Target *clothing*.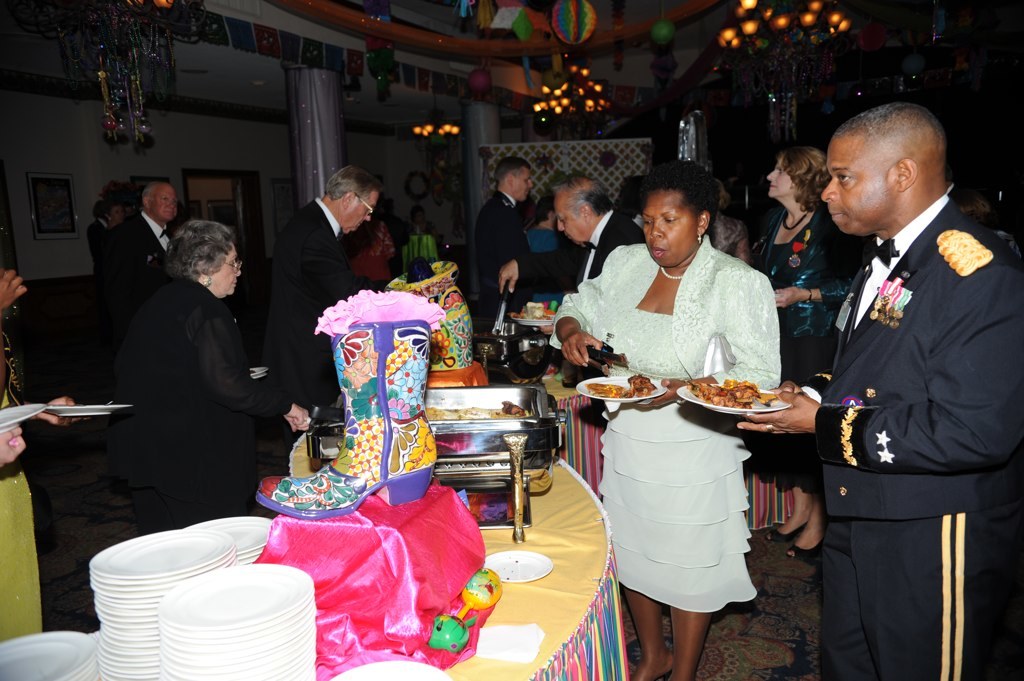
Target region: {"x1": 99, "y1": 222, "x2": 280, "y2": 550}.
